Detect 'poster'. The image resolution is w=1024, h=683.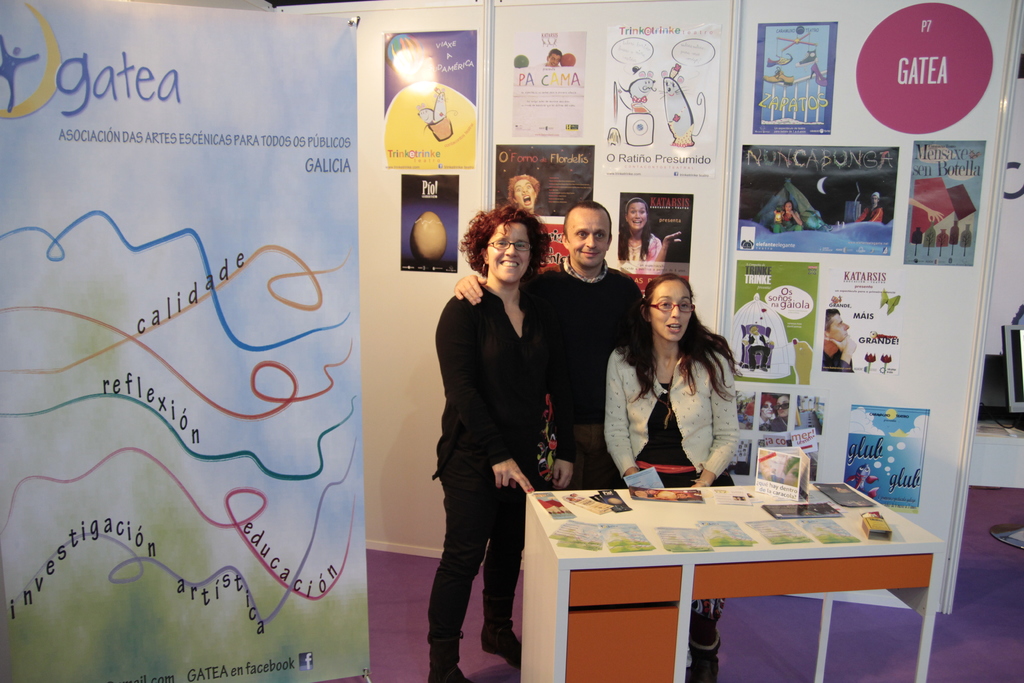
[x1=398, y1=171, x2=460, y2=274].
